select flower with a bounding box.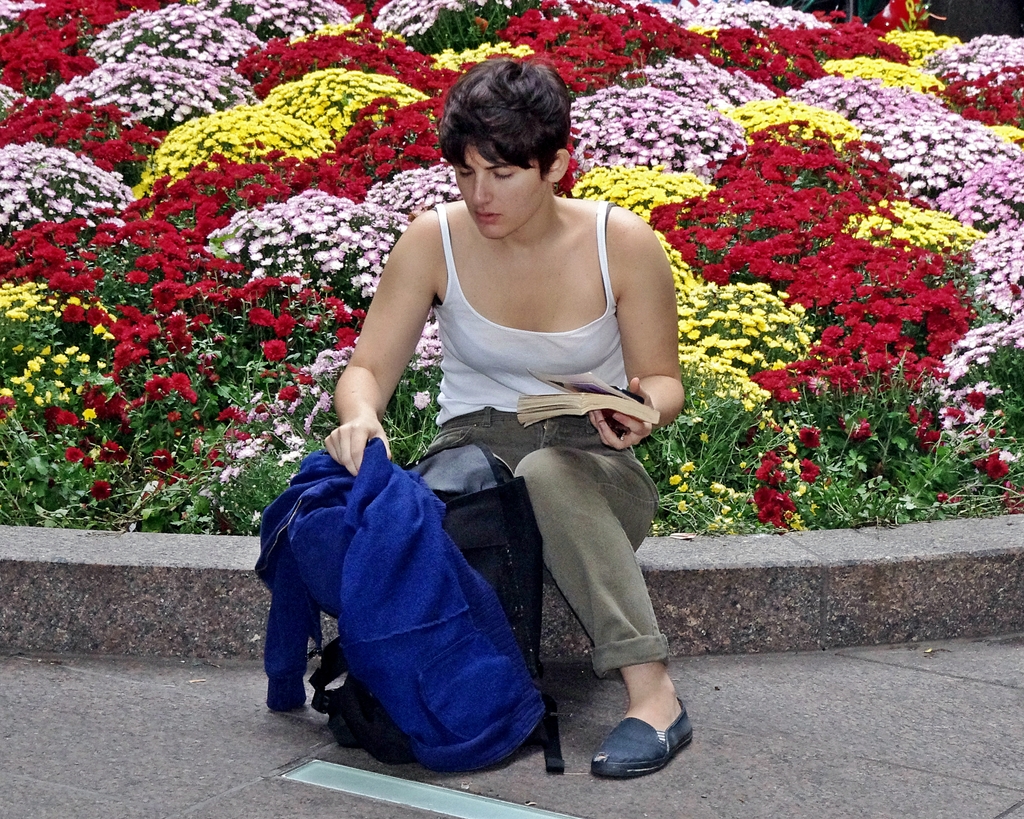
[x1=713, y1=482, x2=726, y2=491].
